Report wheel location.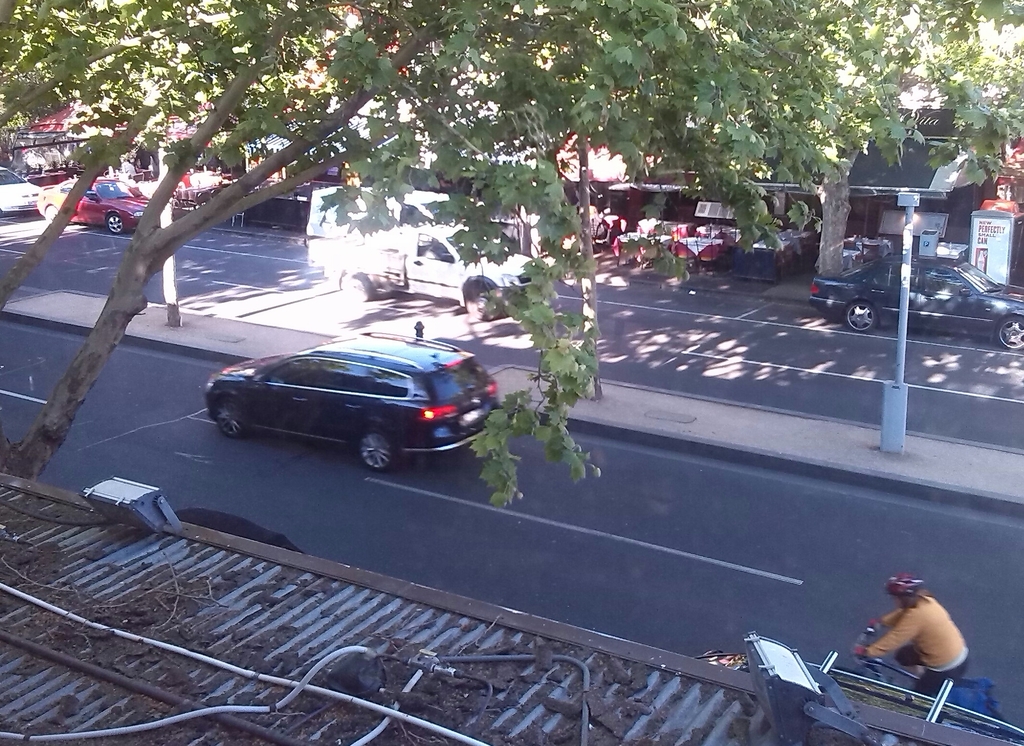
Report: 215/395/252/437.
